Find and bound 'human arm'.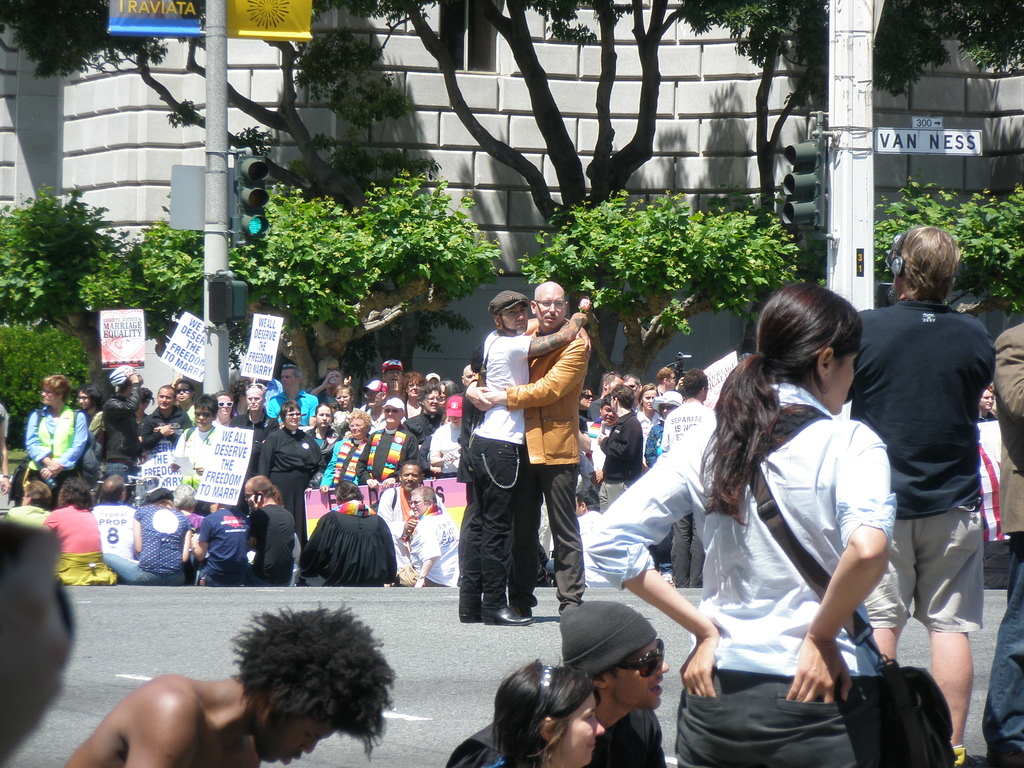
Bound: [125,691,205,767].
